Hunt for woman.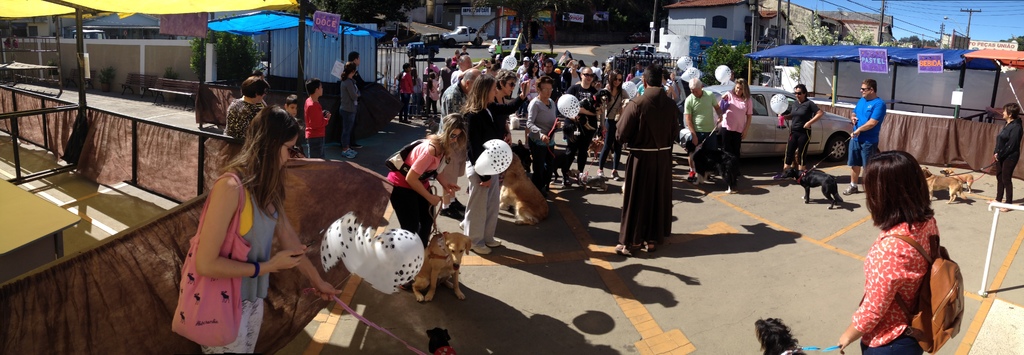
Hunted down at region(838, 139, 955, 354).
